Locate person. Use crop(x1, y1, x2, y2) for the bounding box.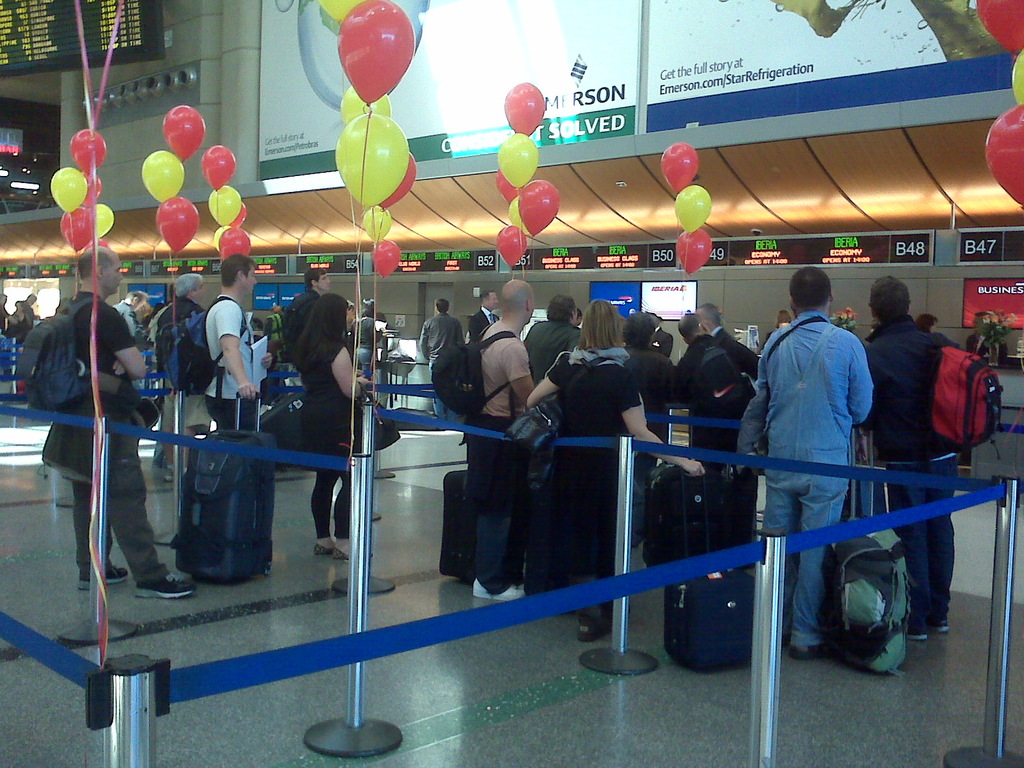
crop(40, 243, 199, 597).
